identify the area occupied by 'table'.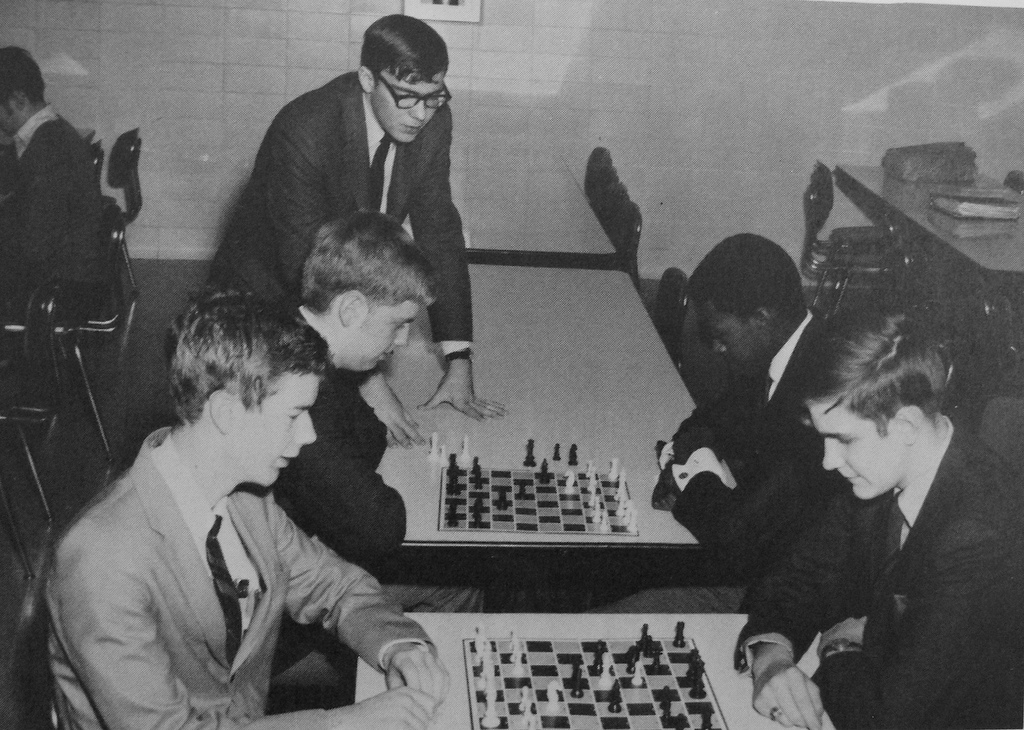
Area: x1=379 y1=259 x2=745 y2=544.
